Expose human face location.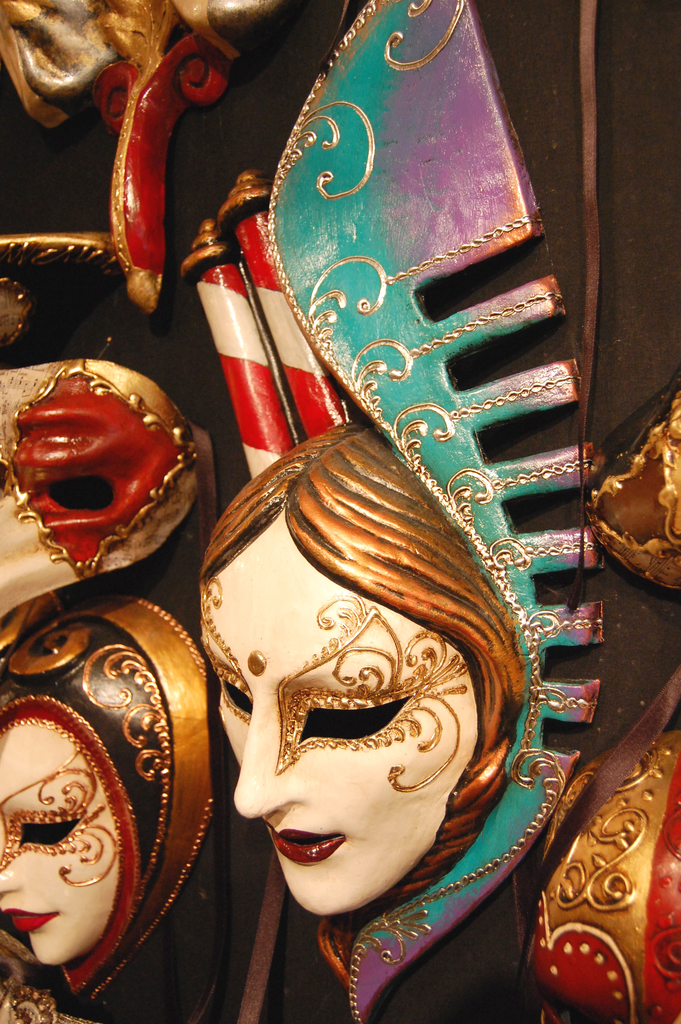
Exposed at detection(204, 525, 475, 917).
